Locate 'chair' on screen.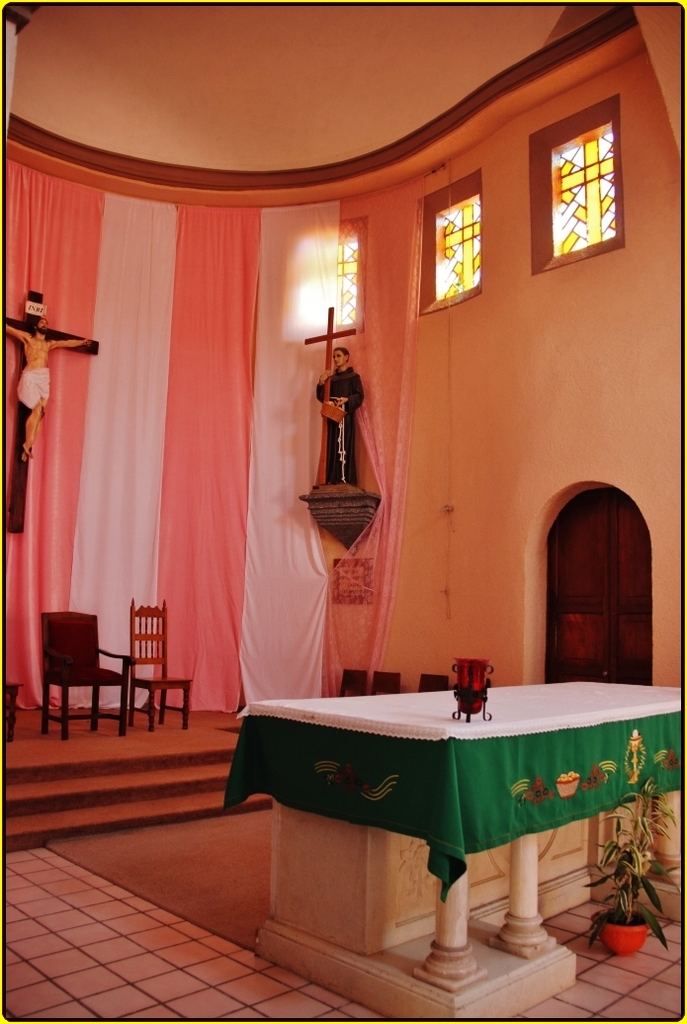
On screen at 370,667,397,698.
